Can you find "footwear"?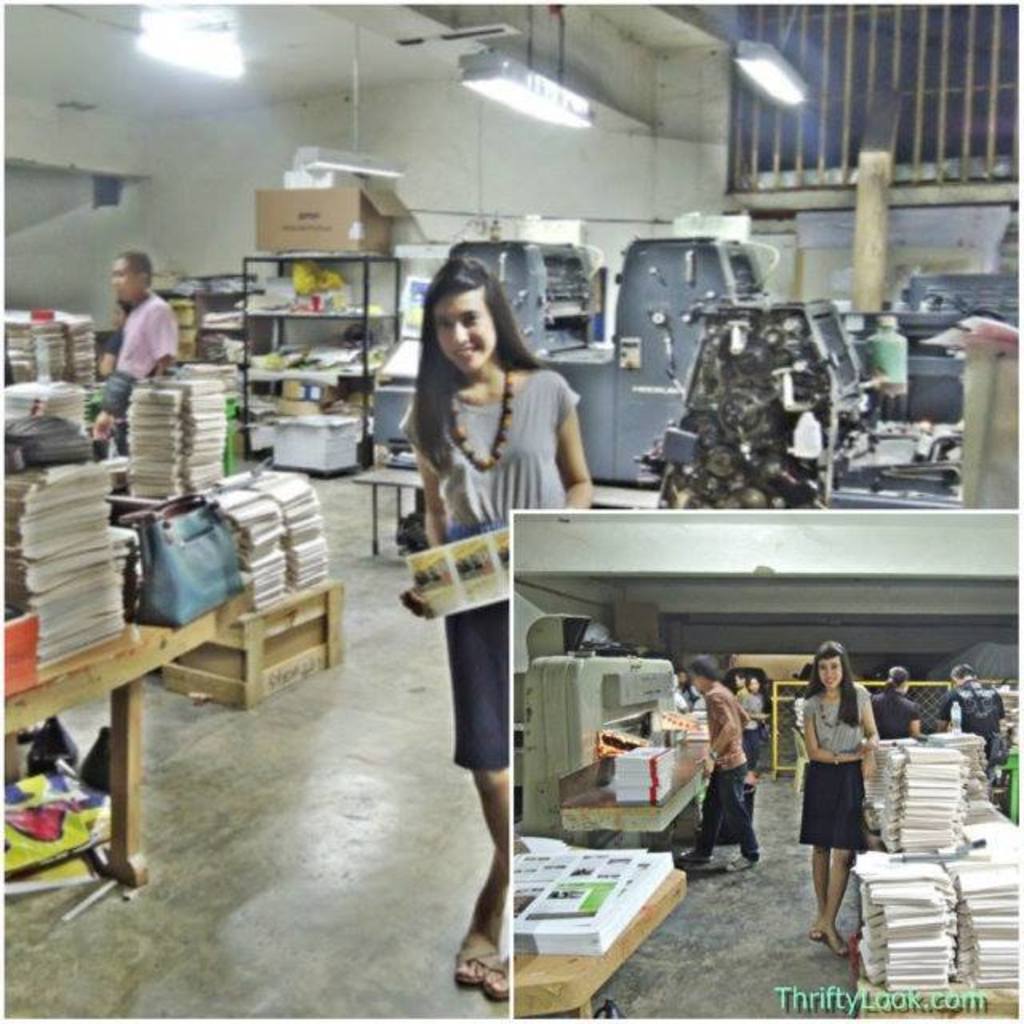
Yes, bounding box: [677, 848, 715, 859].
